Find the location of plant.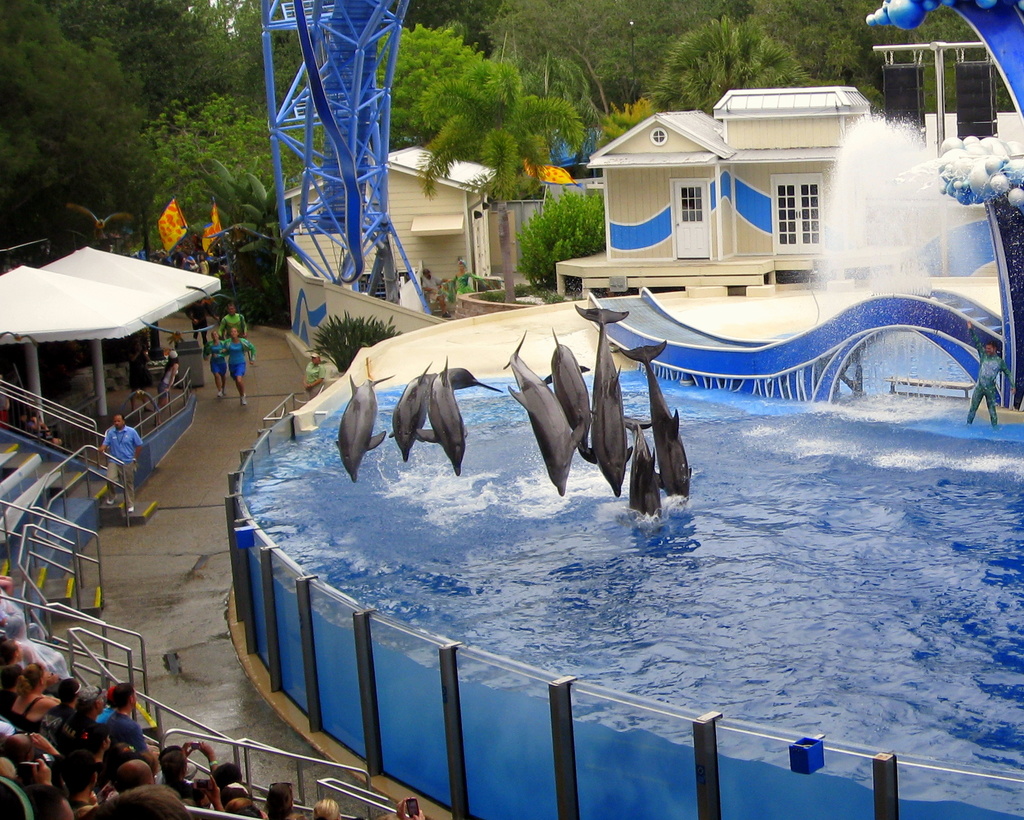
Location: Rect(490, 280, 543, 305).
